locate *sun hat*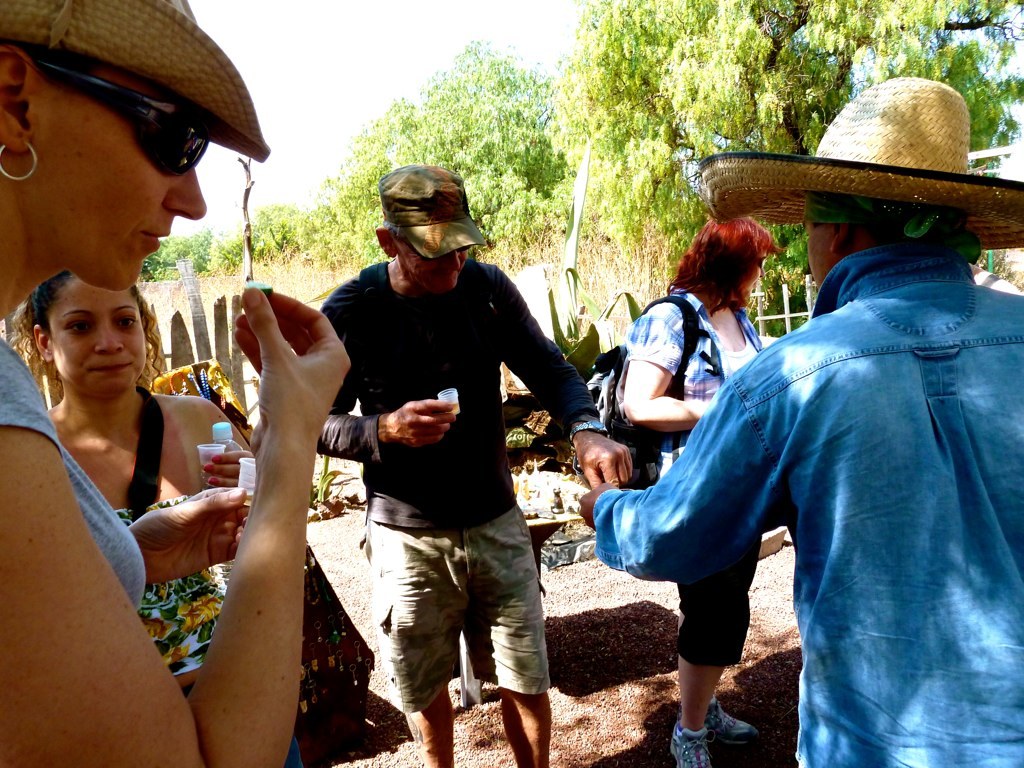
bbox(692, 72, 1023, 247)
